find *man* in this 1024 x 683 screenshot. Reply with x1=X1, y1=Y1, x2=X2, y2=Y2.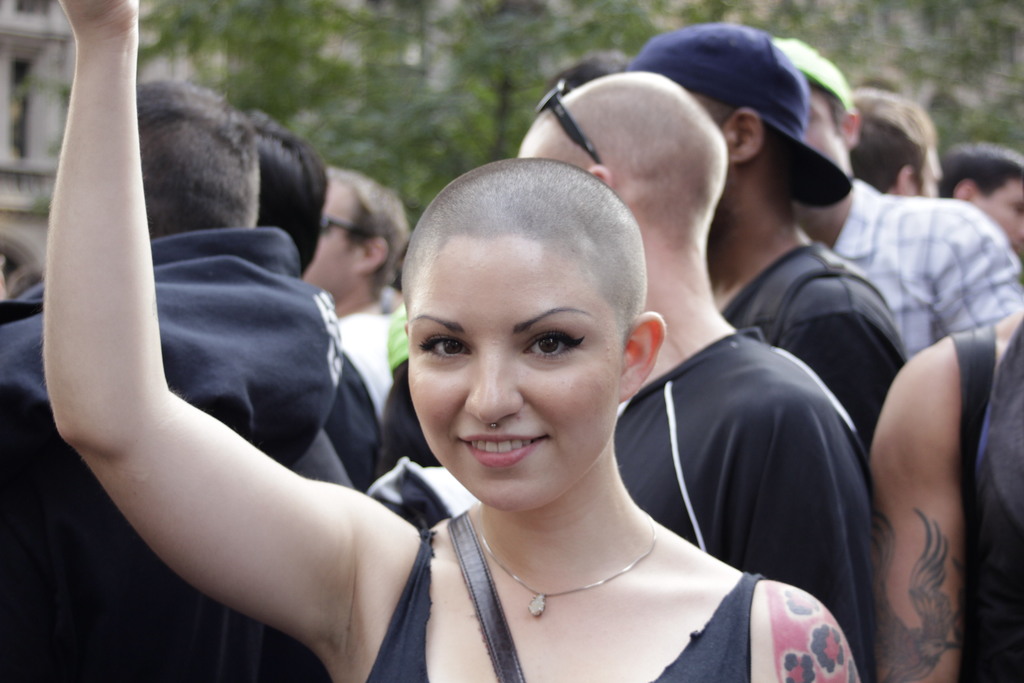
x1=633, y1=26, x2=913, y2=454.
